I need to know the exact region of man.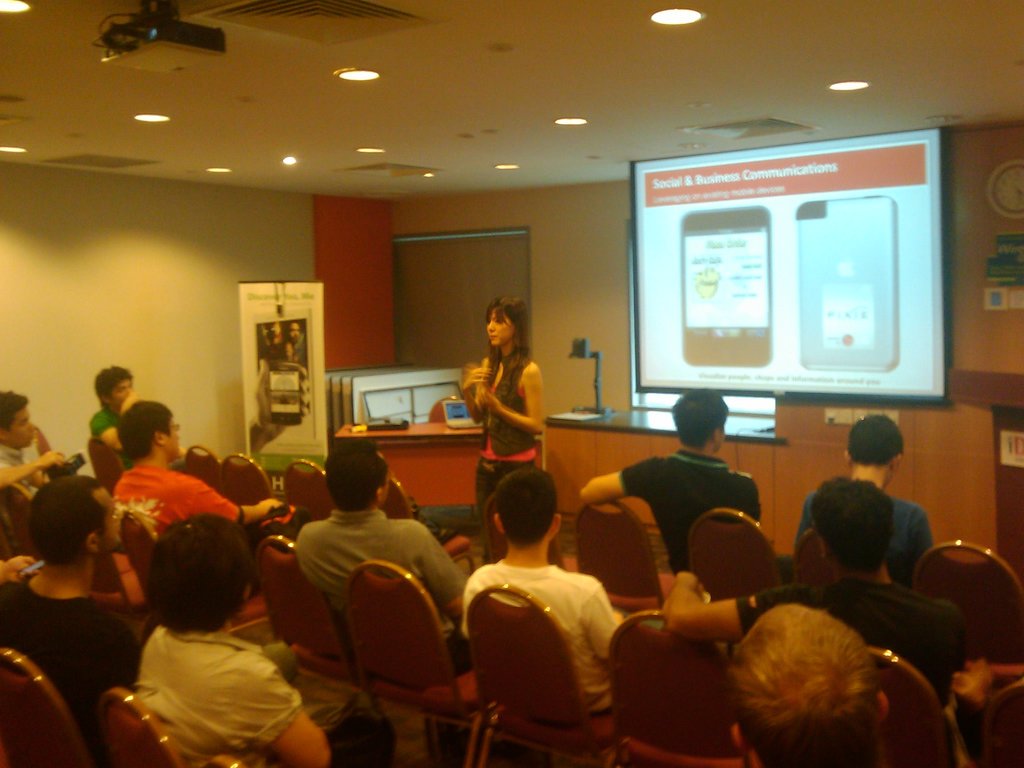
Region: select_region(444, 474, 636, 759).
